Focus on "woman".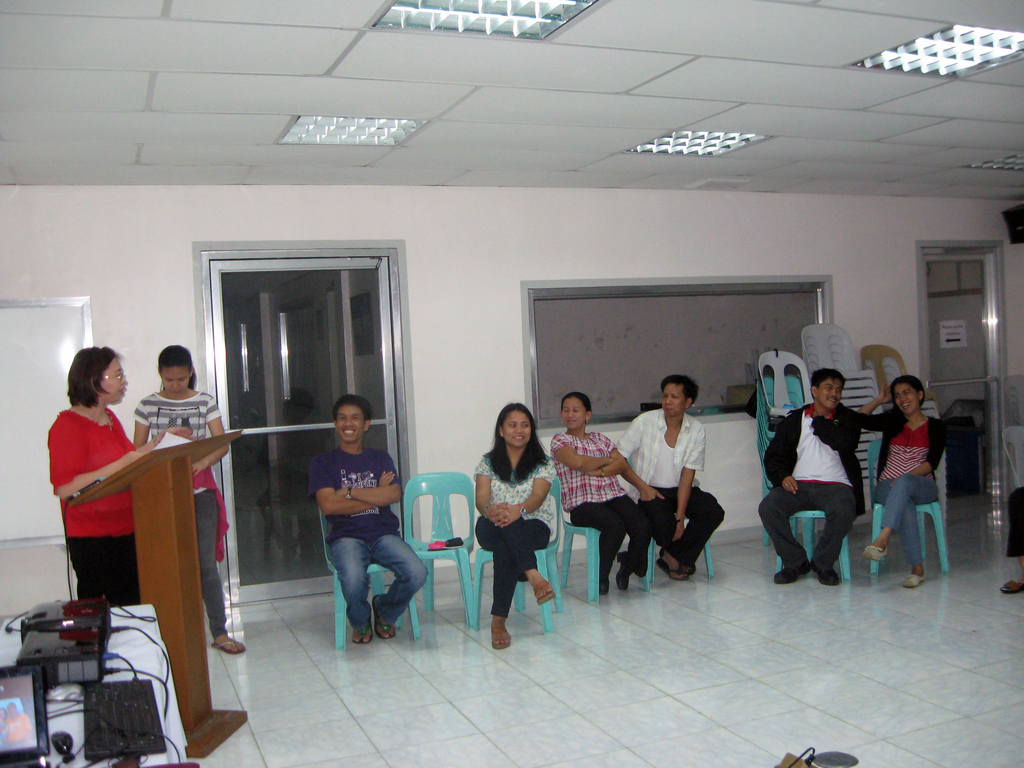
Focused at {"x1": 554, "y1": 390, "x2": 652, "y2": 585}.
